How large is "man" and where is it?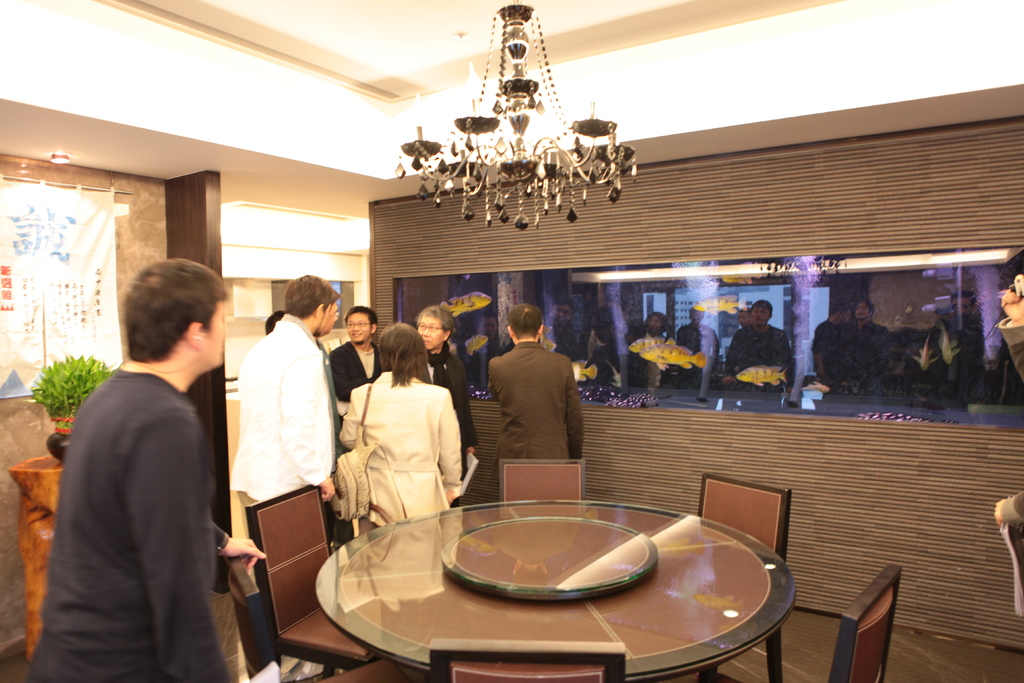
Bounding box: 47:247:251:674.
